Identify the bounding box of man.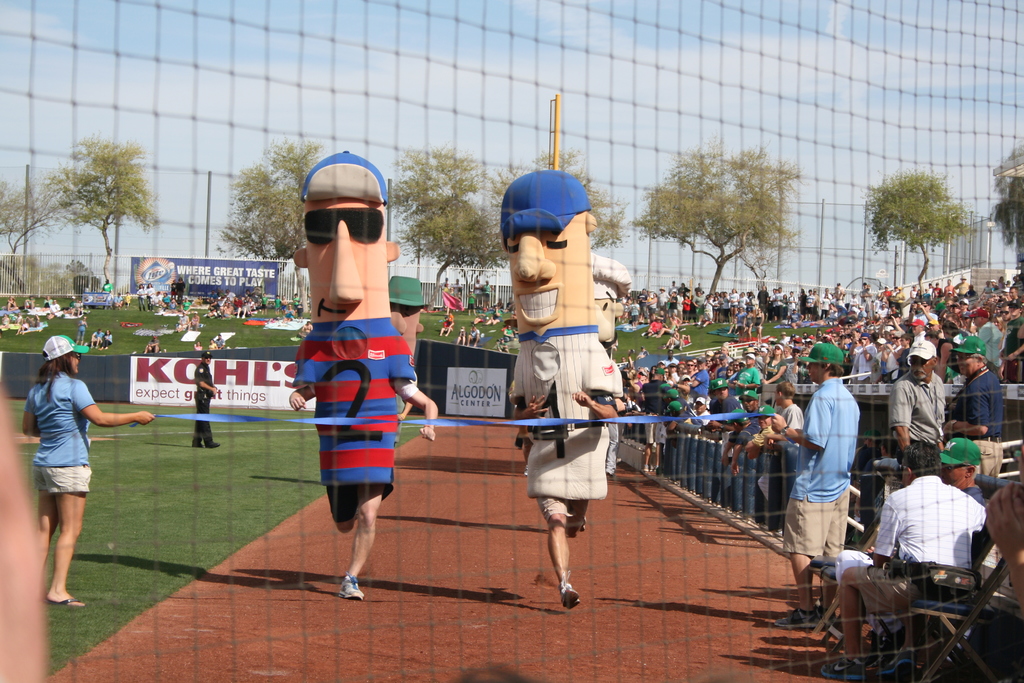
BBox(635, 347, 649, 358).
